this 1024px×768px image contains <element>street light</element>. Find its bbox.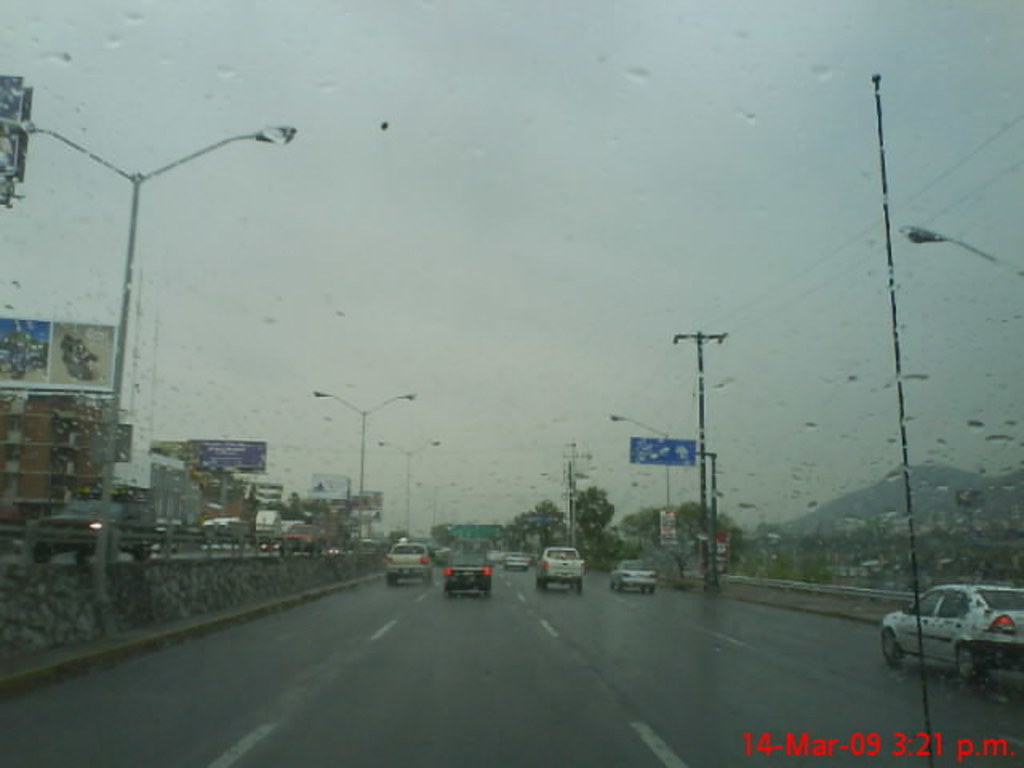
select_region(901, 219, 1022, 270).
